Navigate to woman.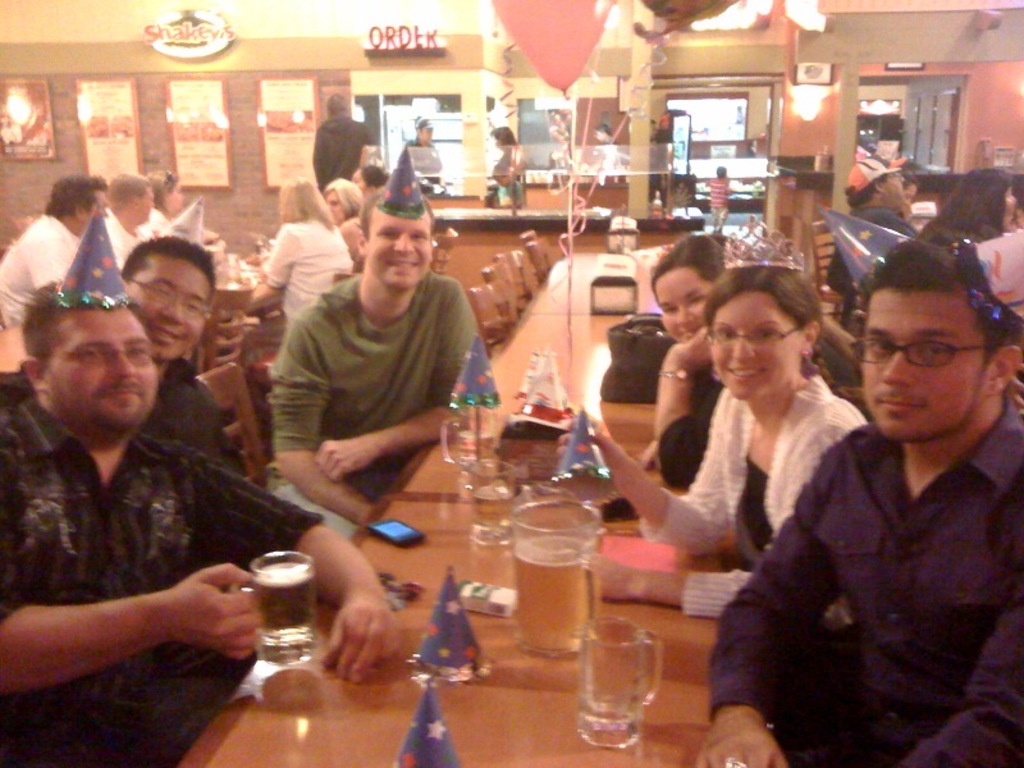
Navigation target: bbox=(140, 169, 183, 239).
